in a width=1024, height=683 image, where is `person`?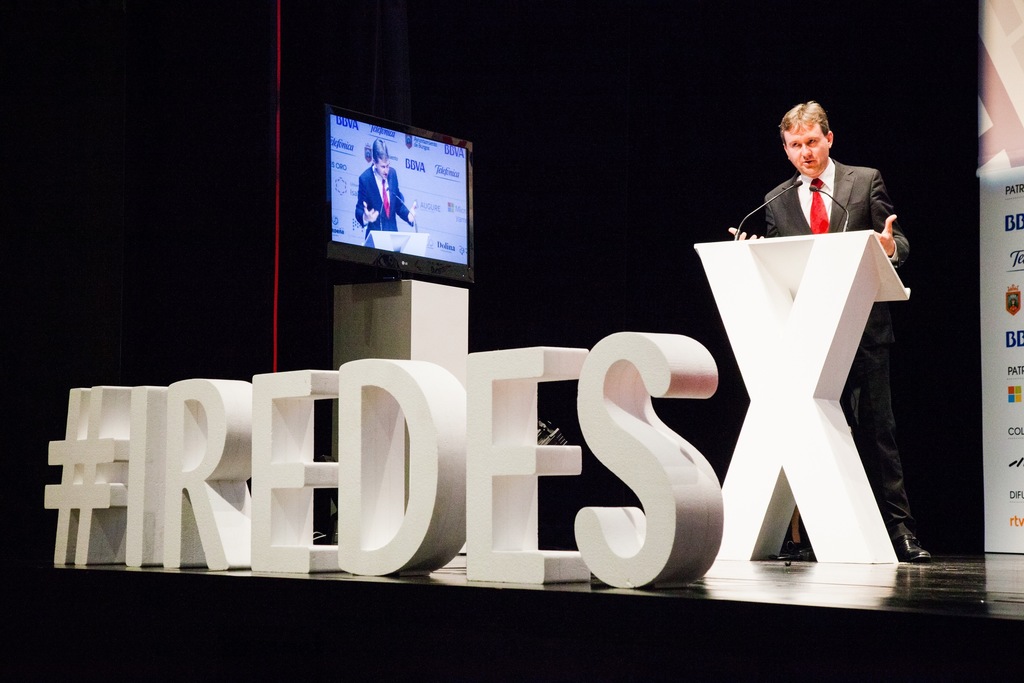
BBox(723, 94, 934, 566).
